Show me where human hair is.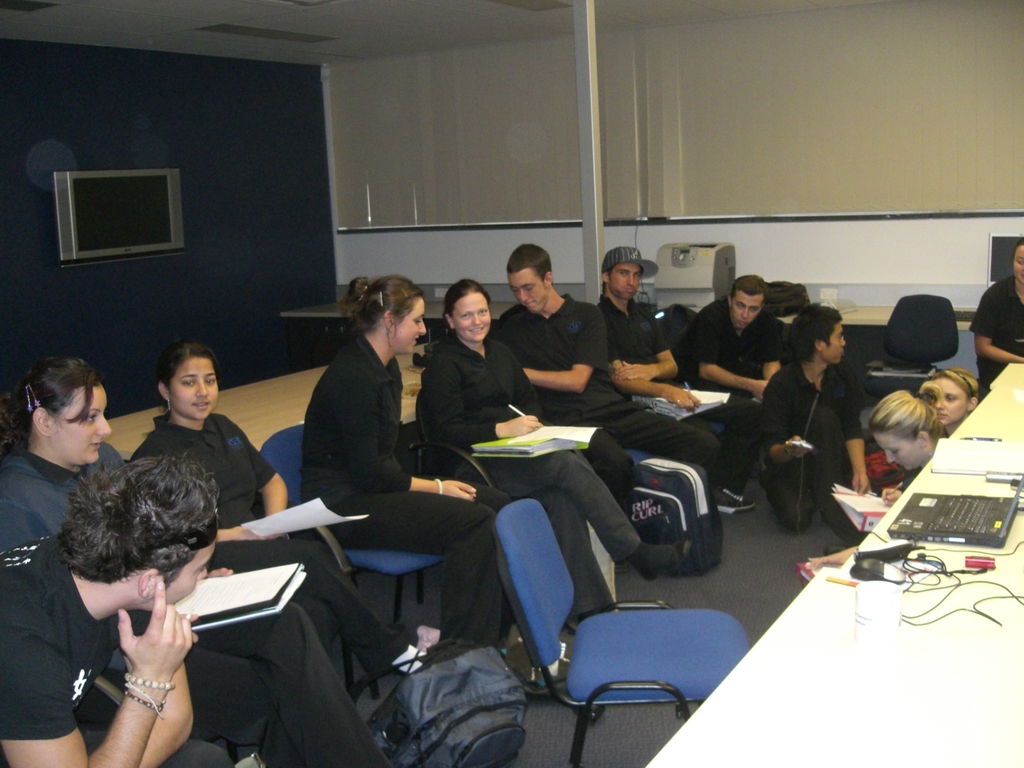
human hair is at [left=772, top=302, right=843, bottom=360].
